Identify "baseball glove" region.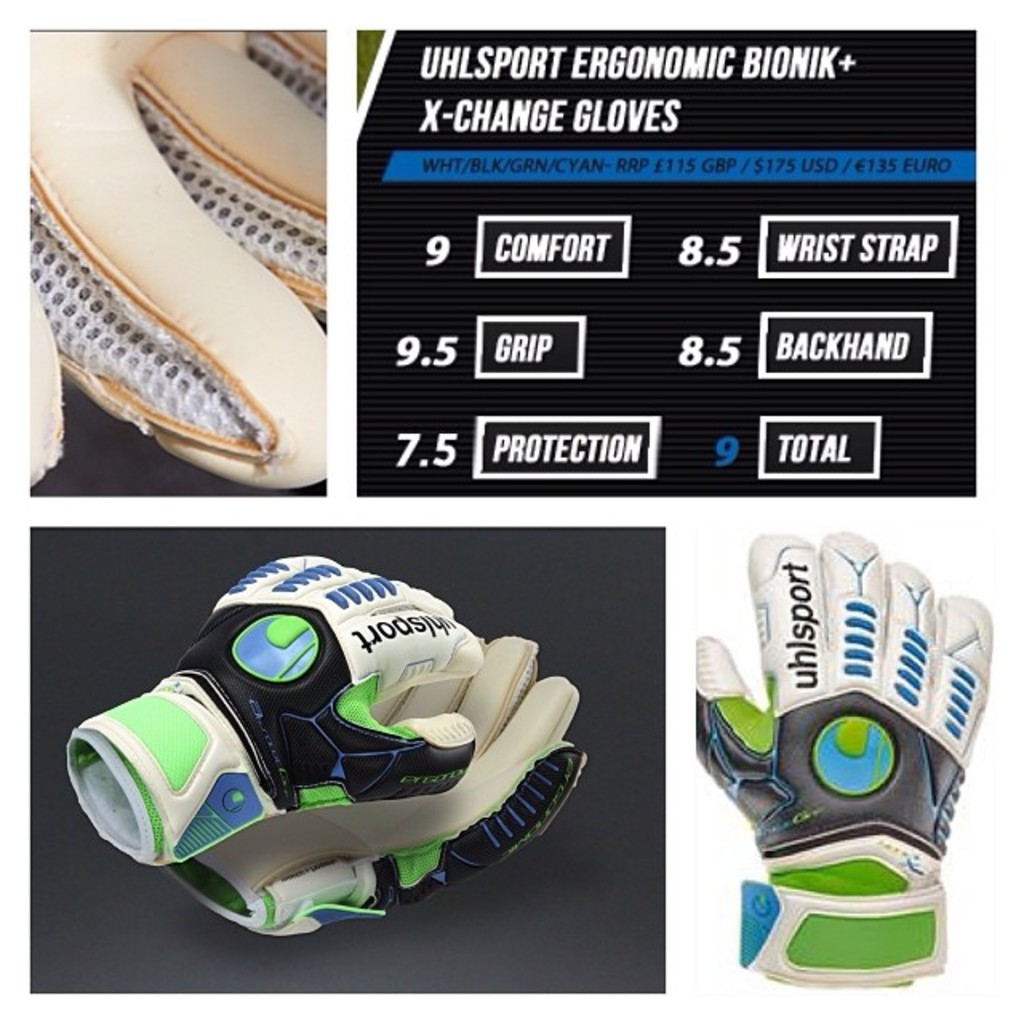
Region: <bbox>694, 541, 1003, 979</bbox>.
